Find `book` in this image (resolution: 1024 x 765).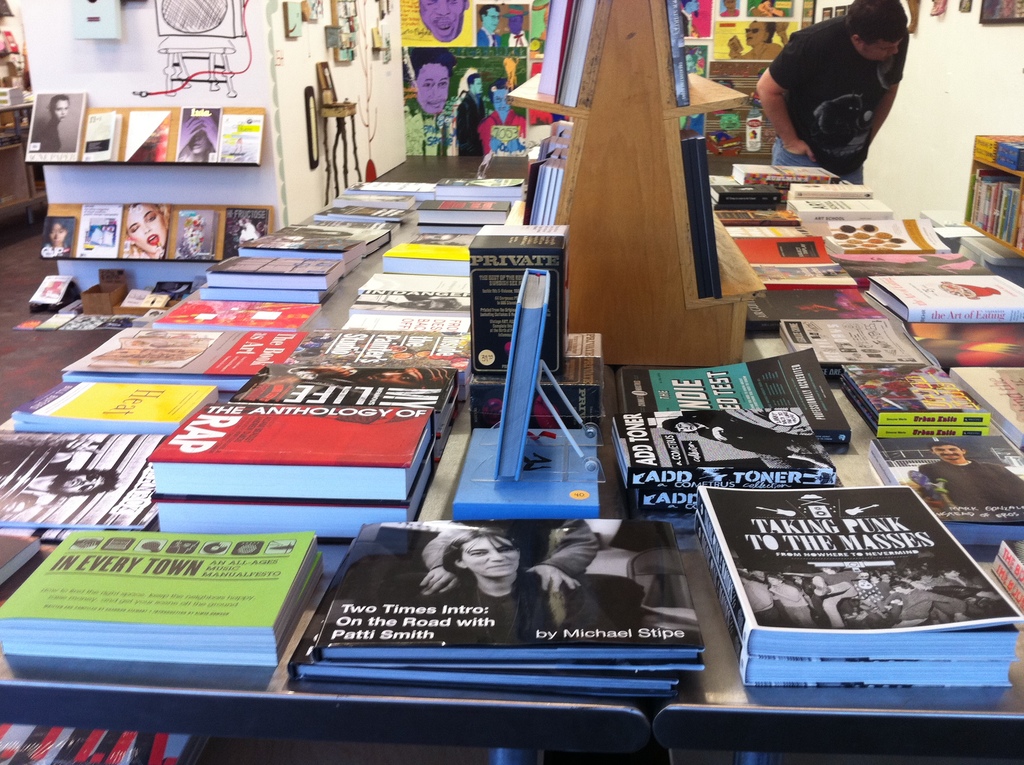
x1=536 y1=0 x2=577 y2=95.
